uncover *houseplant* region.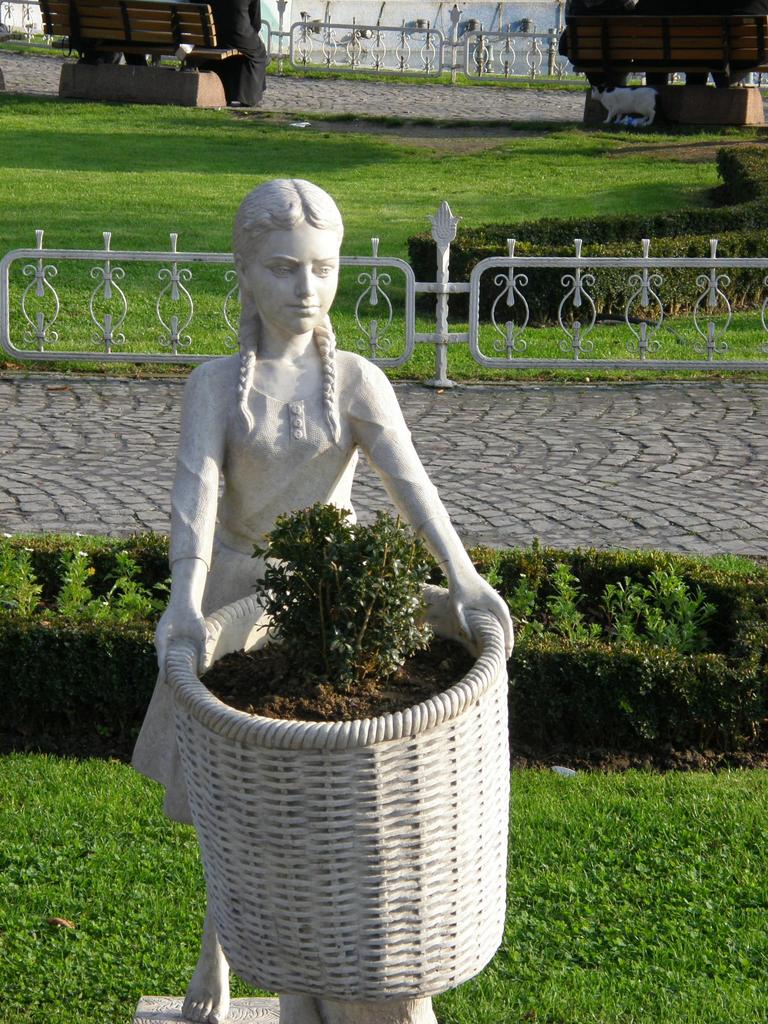
Uncovered: rect(164, 484, 506, 1023).
